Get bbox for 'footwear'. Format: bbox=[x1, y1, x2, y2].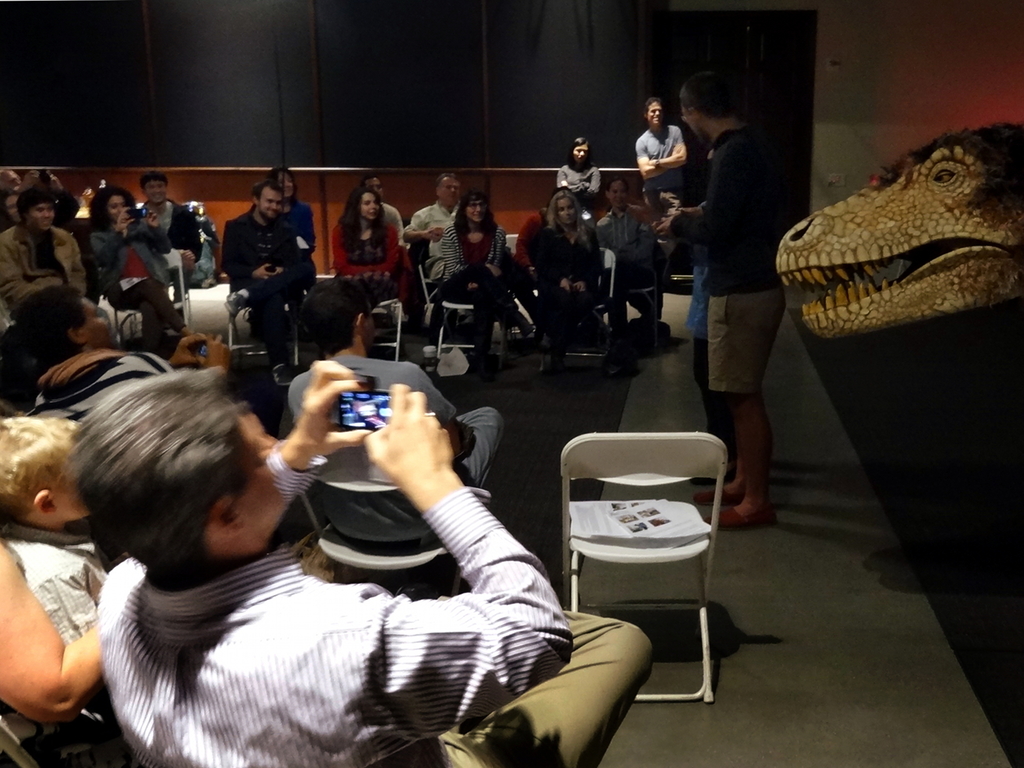
bbox=[688, 483, 737, 509].
